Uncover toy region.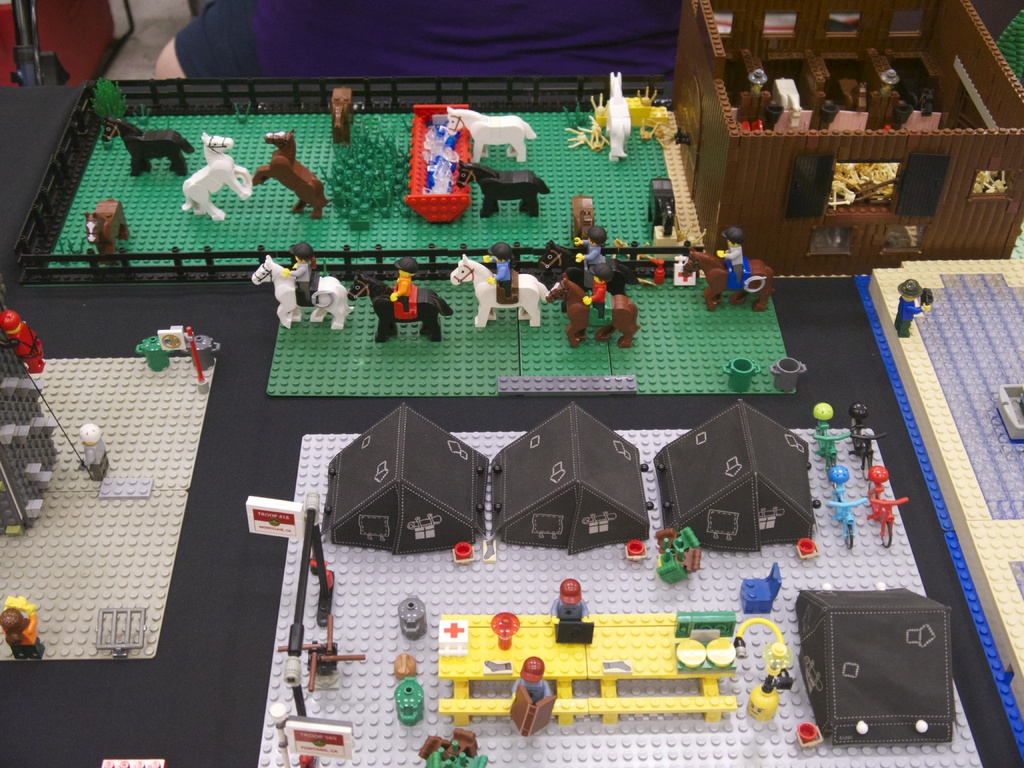
Uncovered: 350/264/453/342.
